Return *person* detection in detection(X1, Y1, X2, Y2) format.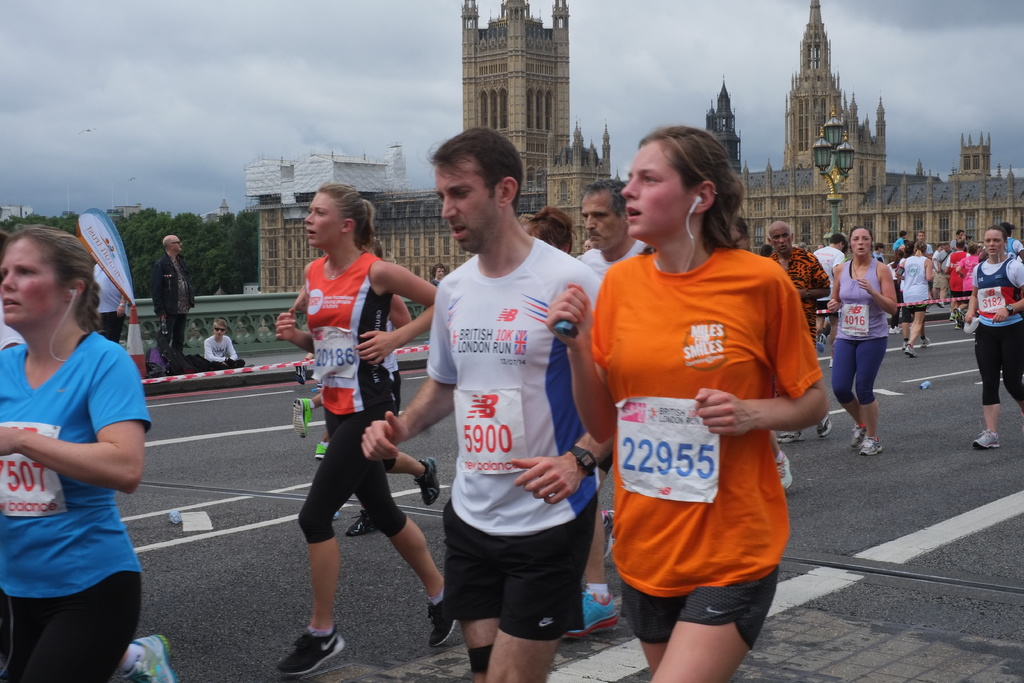
detection(514, 202, 620, 641).
